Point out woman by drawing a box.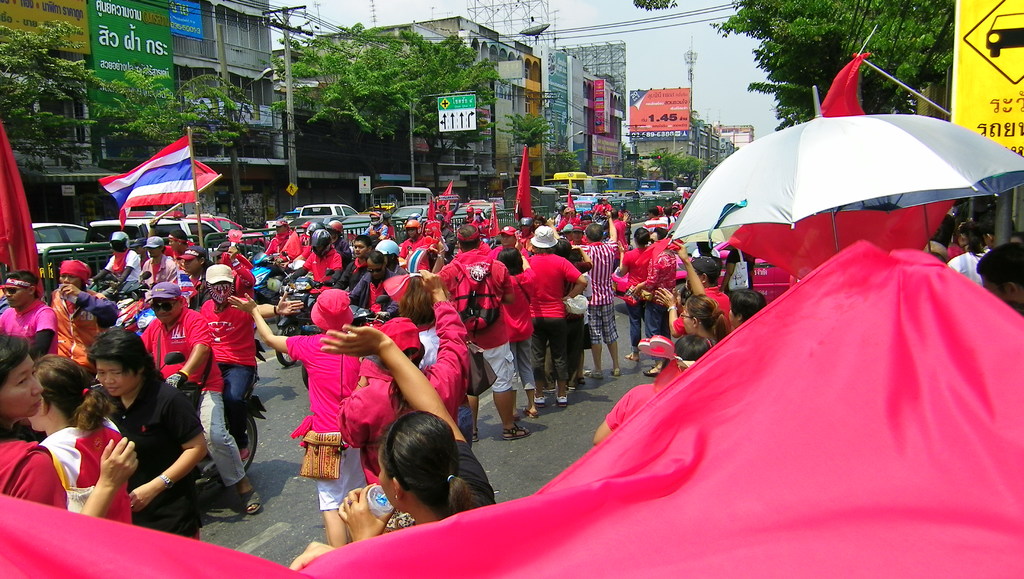
select_region(396, 273, 476, 453).
